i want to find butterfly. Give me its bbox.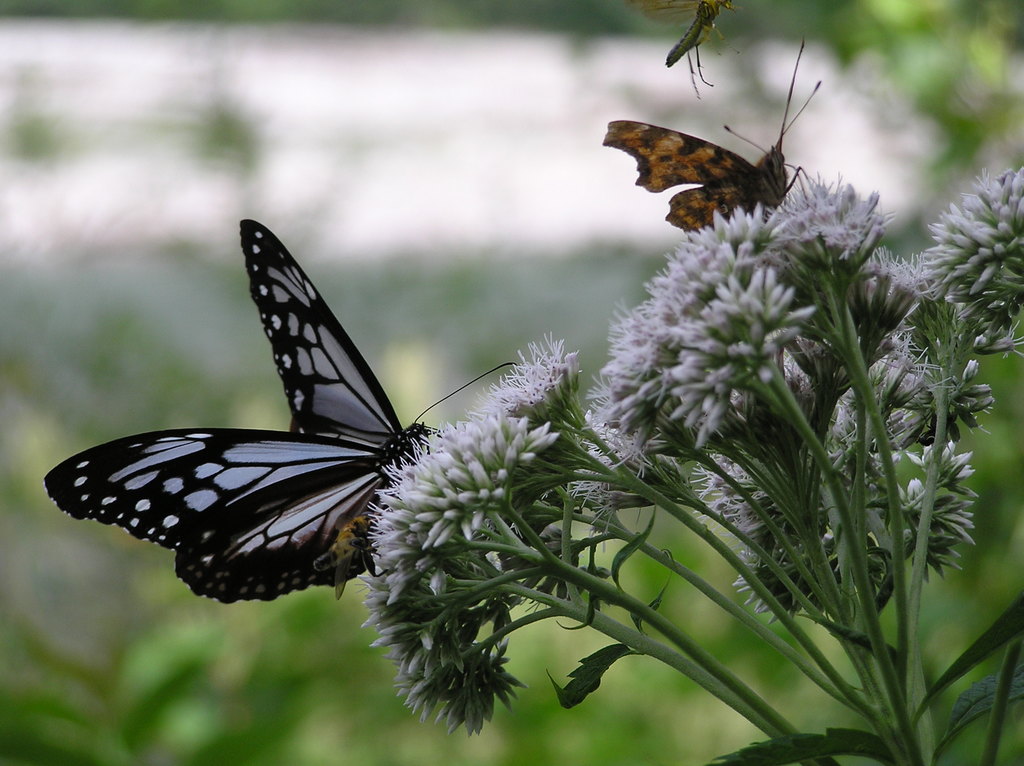
68 205 550 637.
